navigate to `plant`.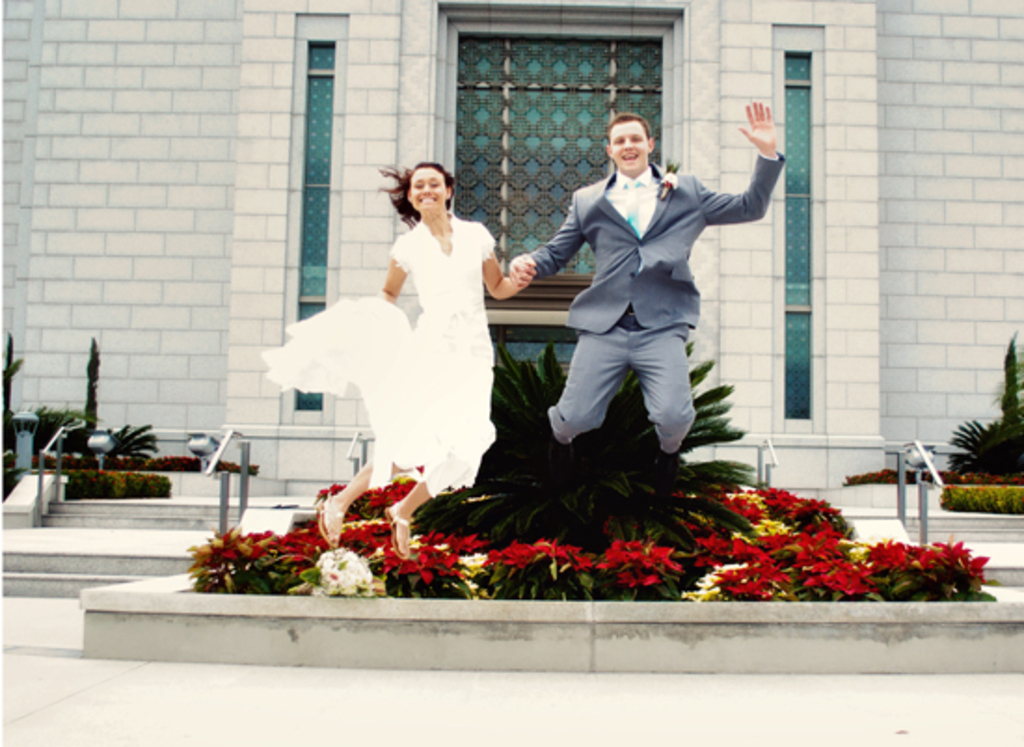
Navigation target: bbox=[67, 462, 125, 503].
